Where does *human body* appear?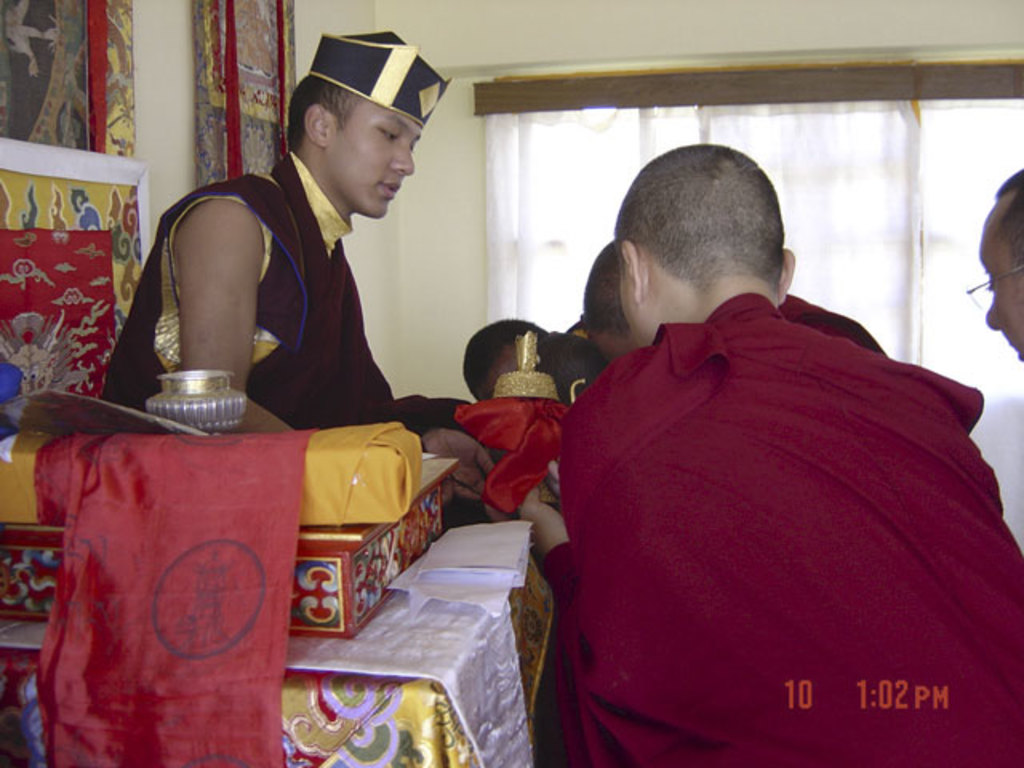
Appears at <box>118,69,448,446</box>.
